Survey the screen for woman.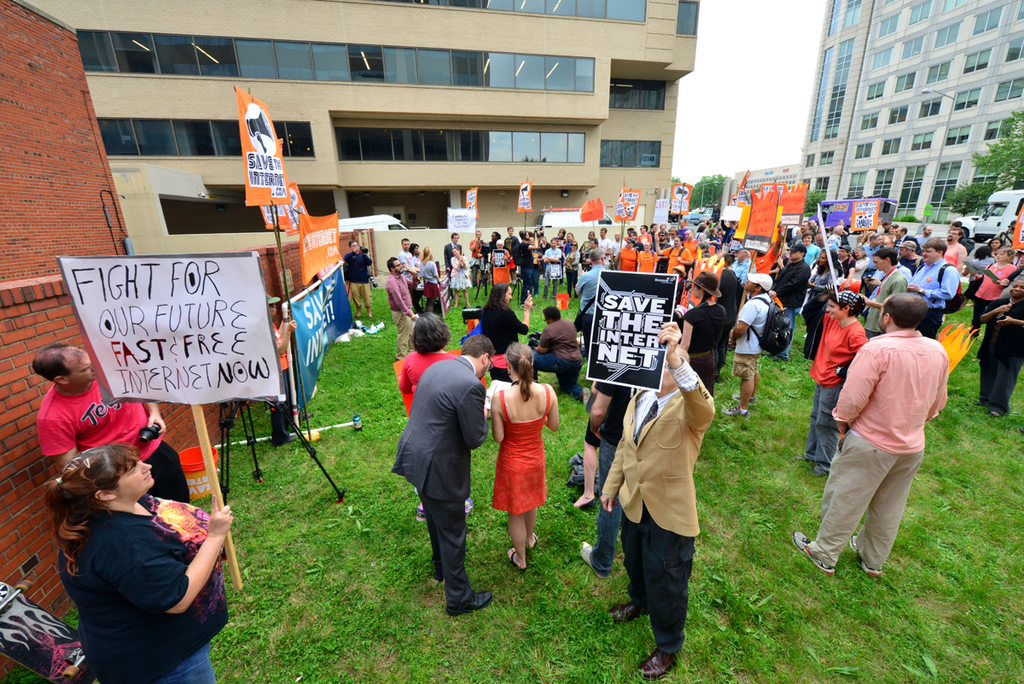
Survey found: left=852, top=243, right=870, bottom=280.
